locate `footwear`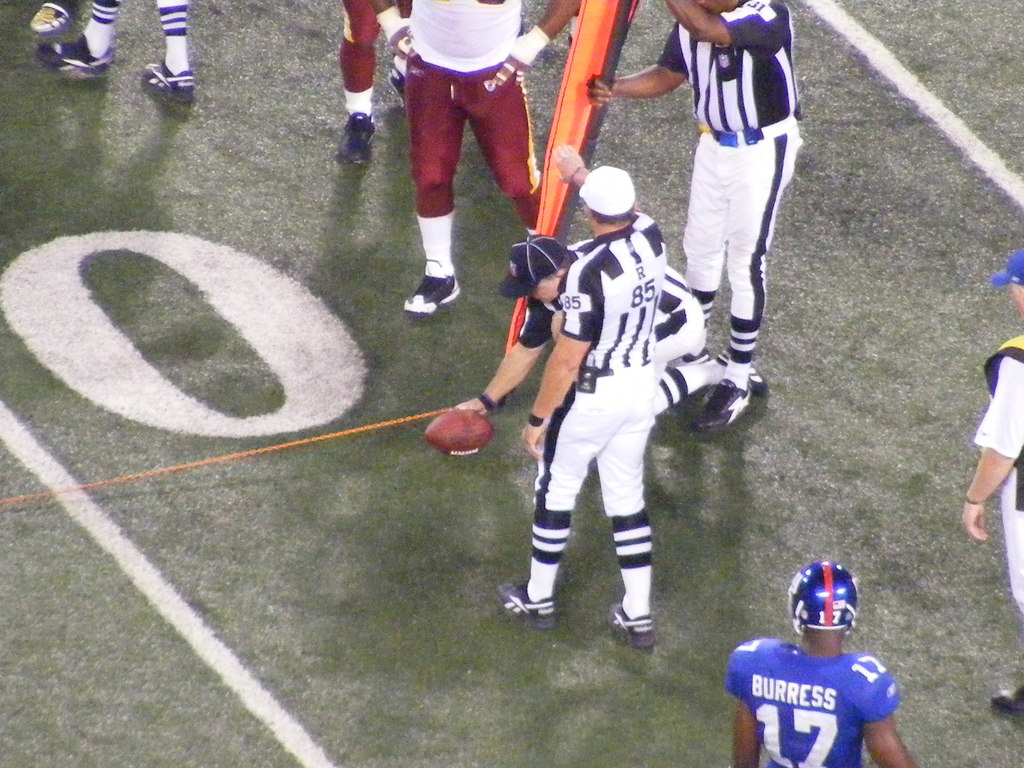
crop(338, 114, 381, 168)
